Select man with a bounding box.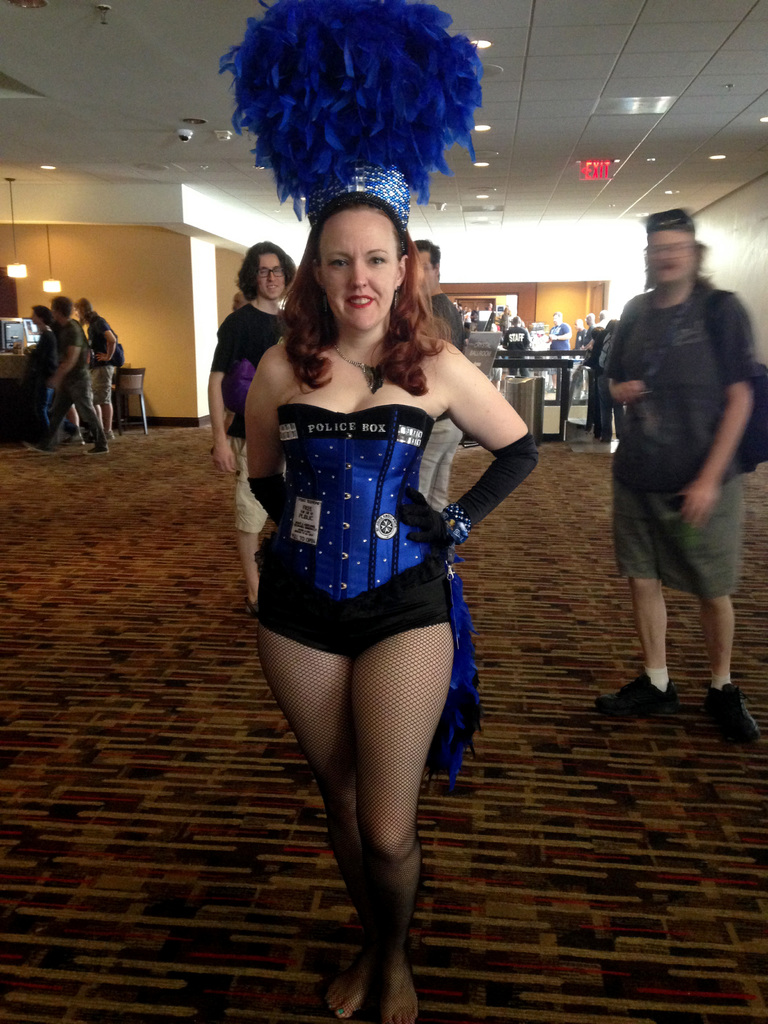
(36,288,112,458).
